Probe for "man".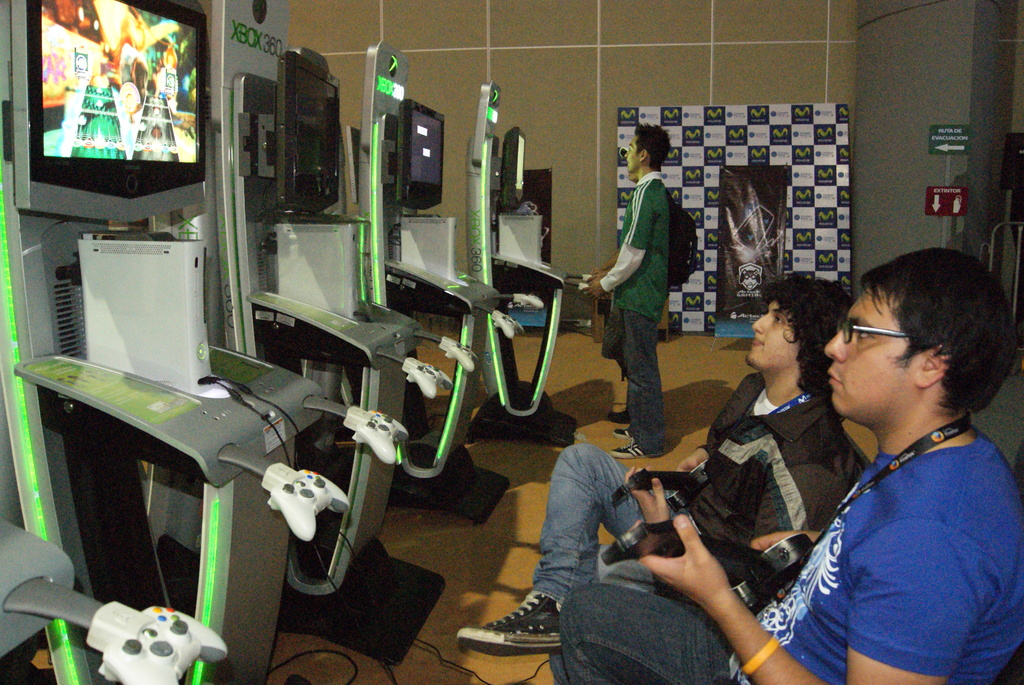
Probe result: l=594, t=154, r=694, b=446.
